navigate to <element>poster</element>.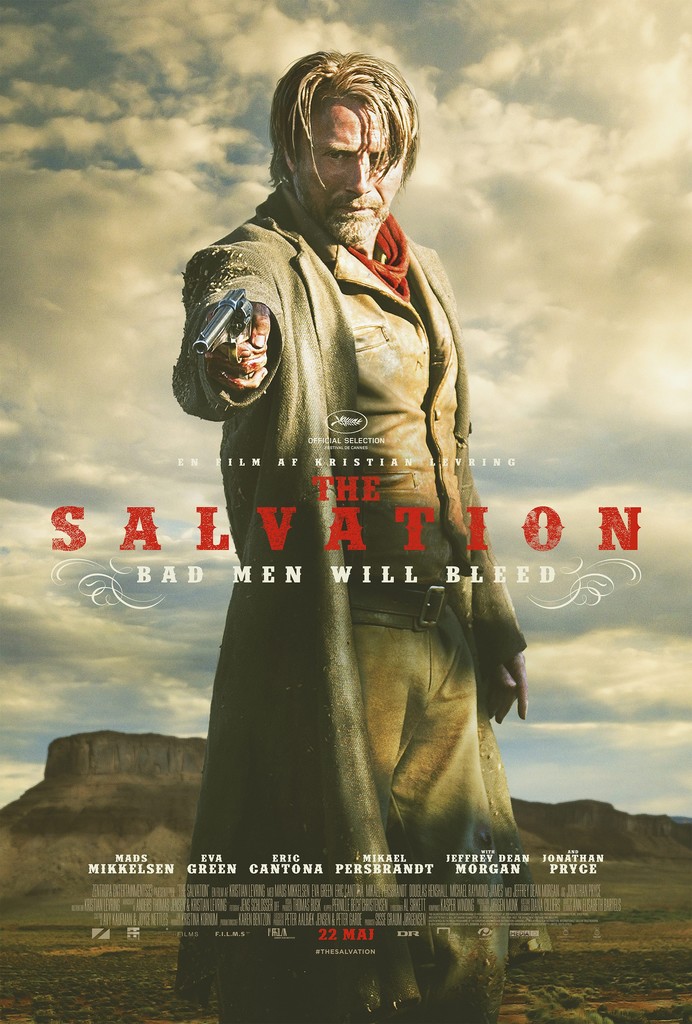
Navigation target: (0, 0, 691, 1023).
